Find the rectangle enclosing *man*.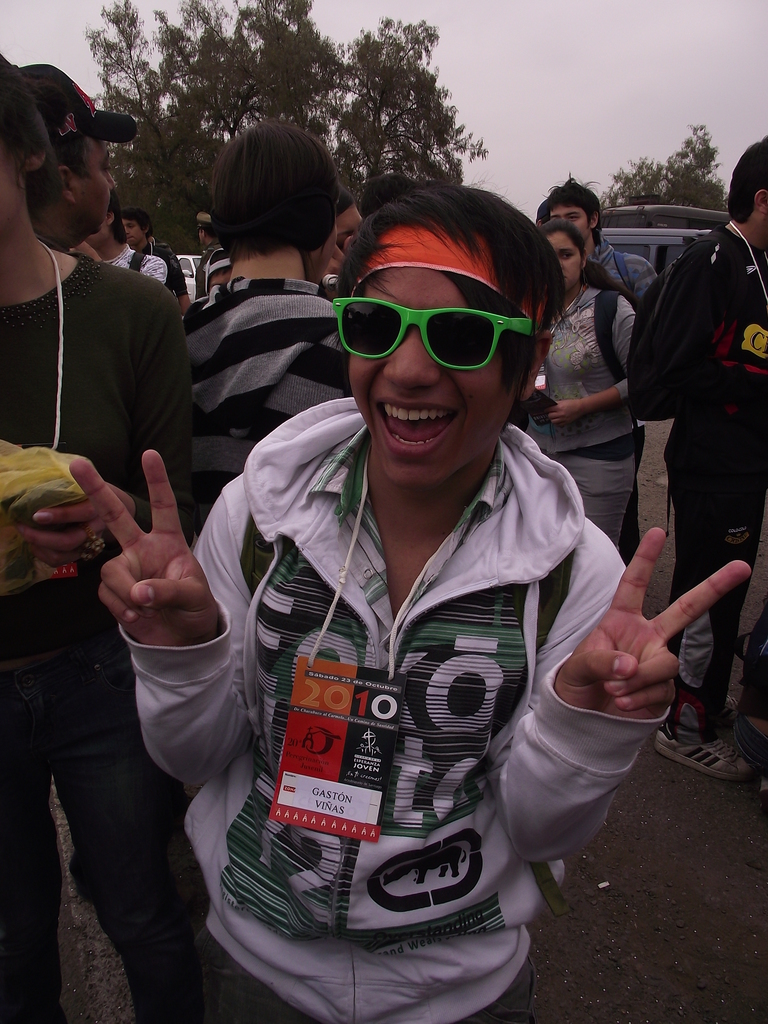
bbox=(660, 130, 767, 783).
